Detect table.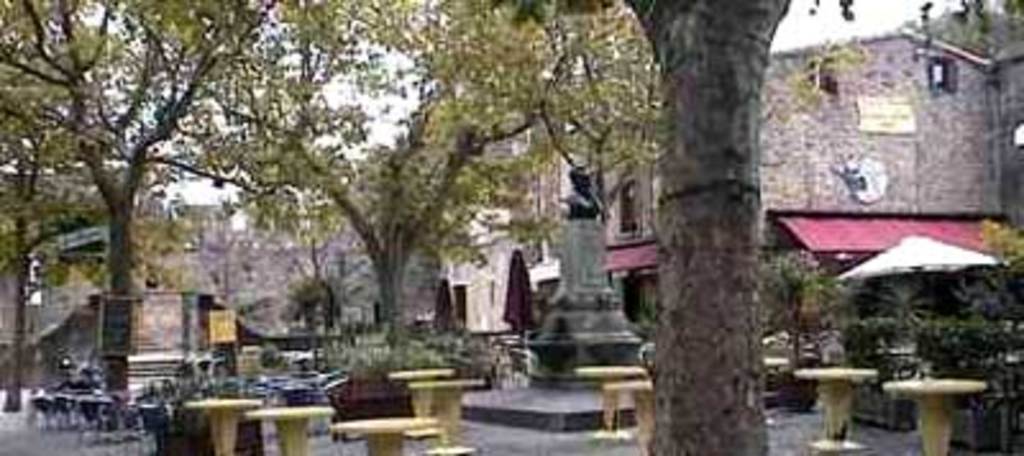
Detected at bbox=(888, 379, 988, 451).
